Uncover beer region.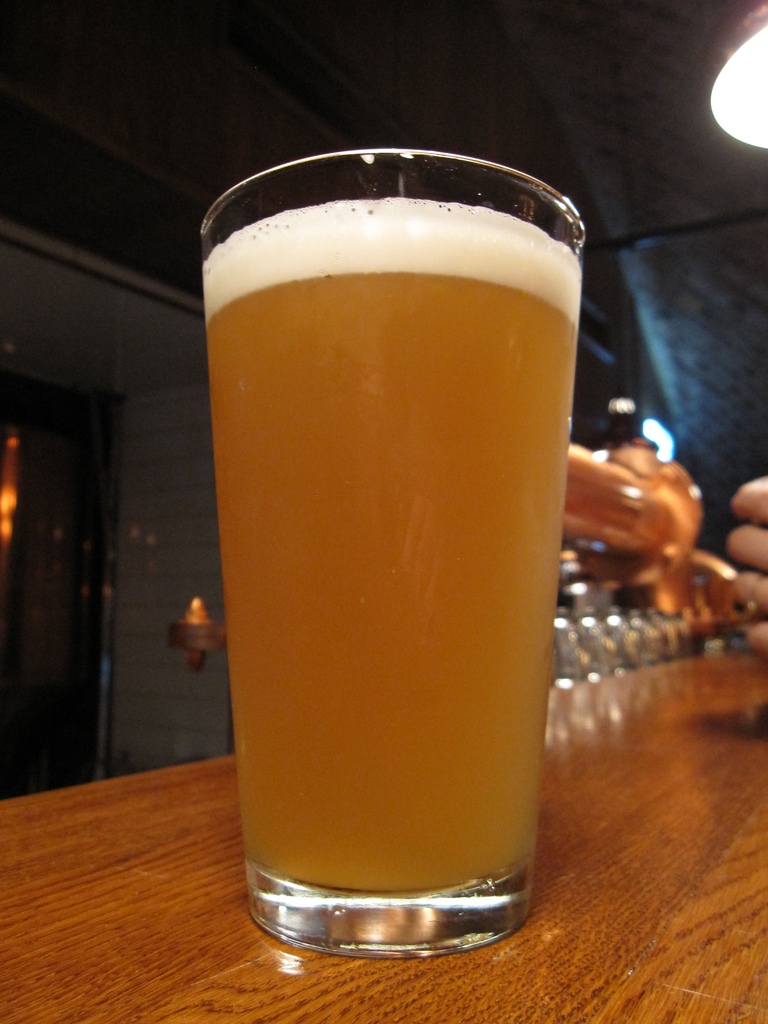
Uncovered: left=202, top=196, right=584, bottom=896.
